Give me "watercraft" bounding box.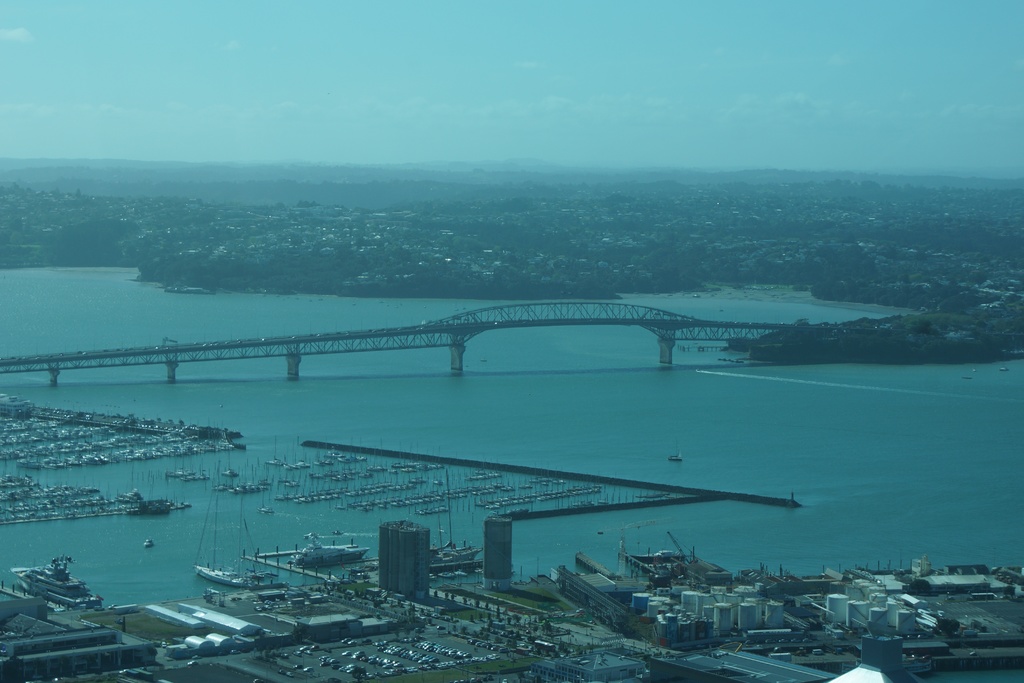
(253,464,271,491).
